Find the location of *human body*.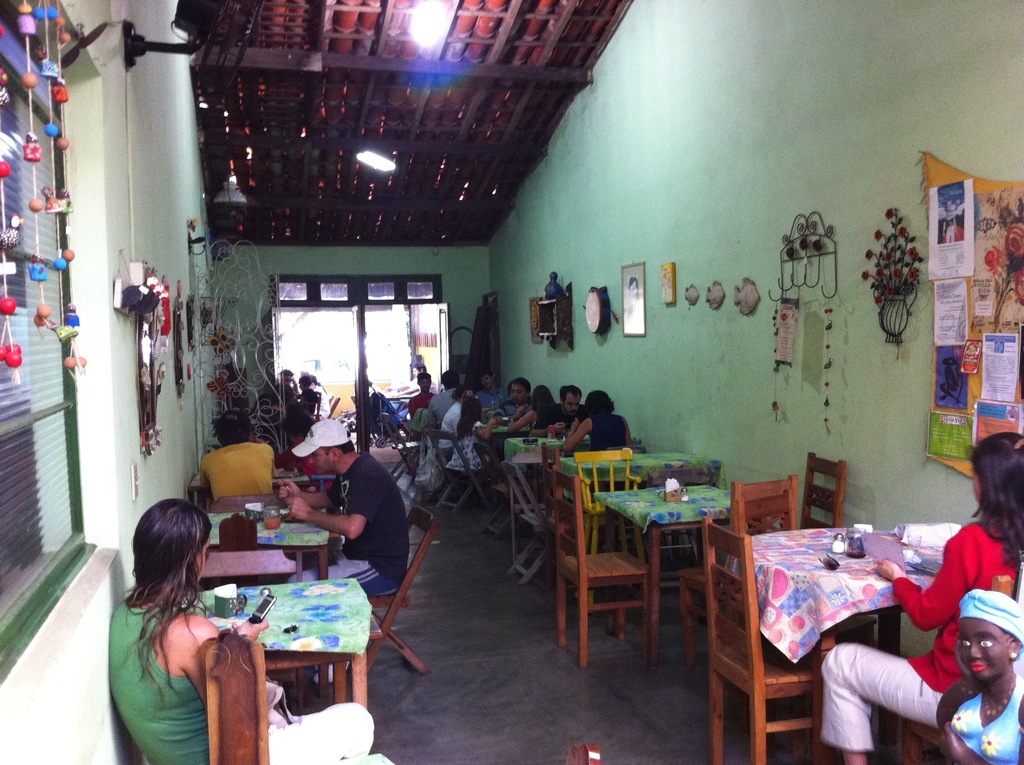
Location: (x1=940, y1=198, x2=963, y2=246).
